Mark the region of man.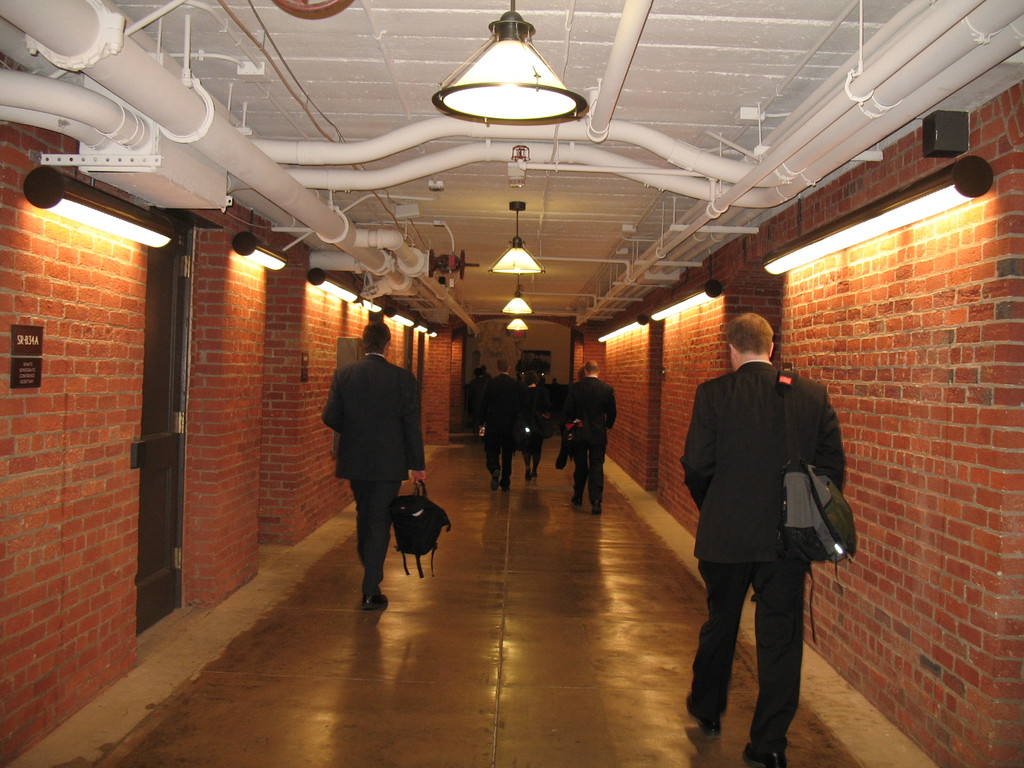
Region: region(509, 367, 555, 476).
